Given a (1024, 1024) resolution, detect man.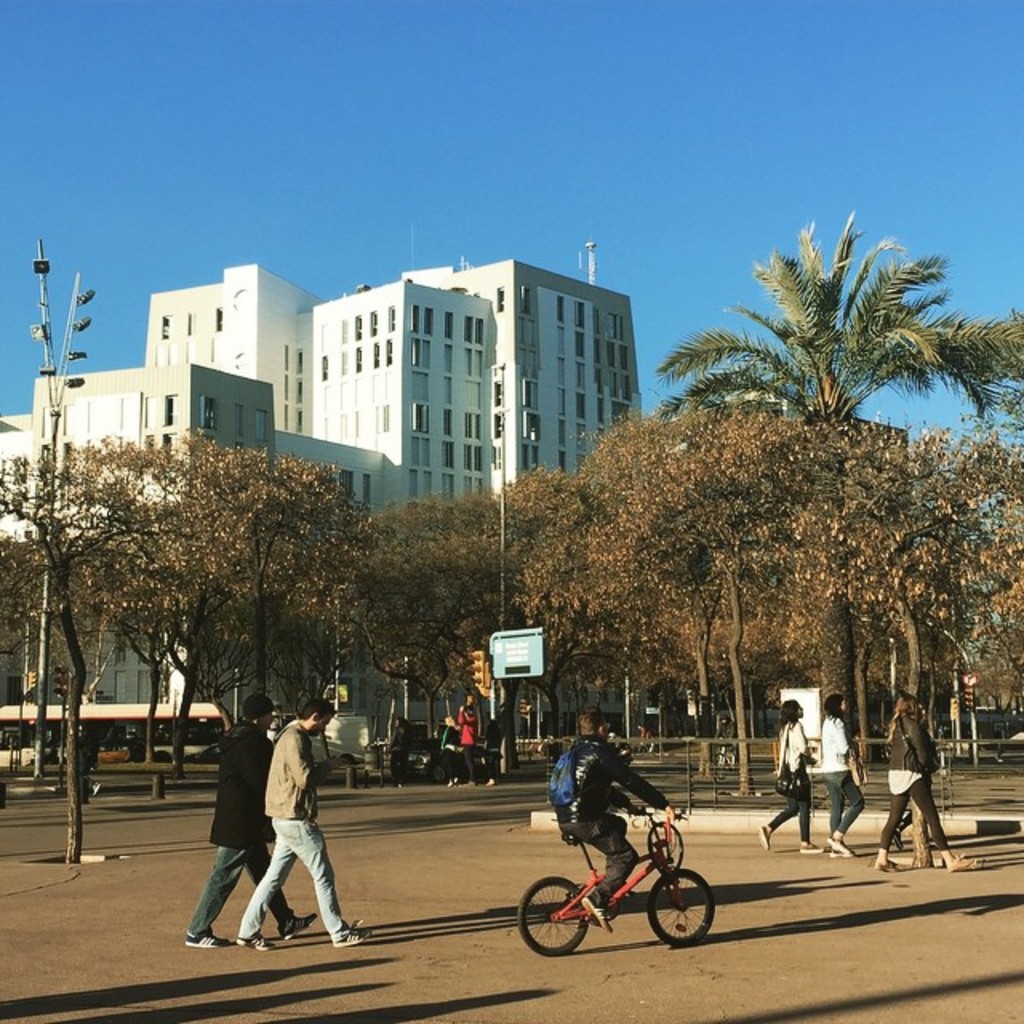
locate(174, 685, 326, 954).
